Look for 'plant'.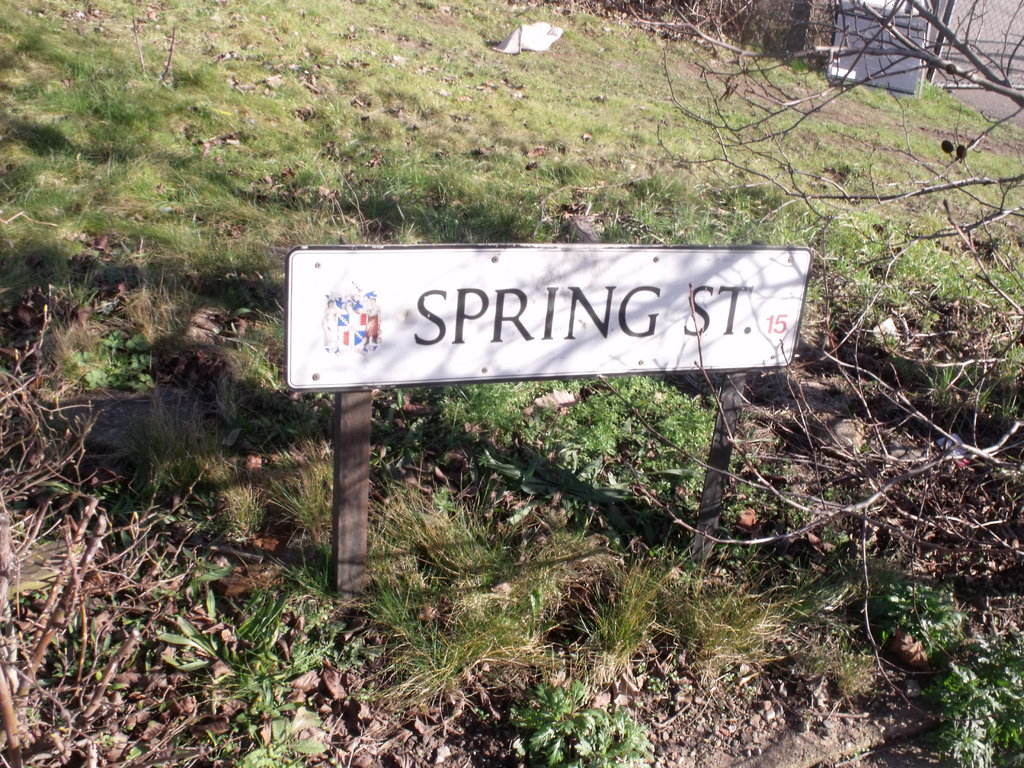
Found: pyautogui.locateOnScreen(102, 735, 117, 751).
